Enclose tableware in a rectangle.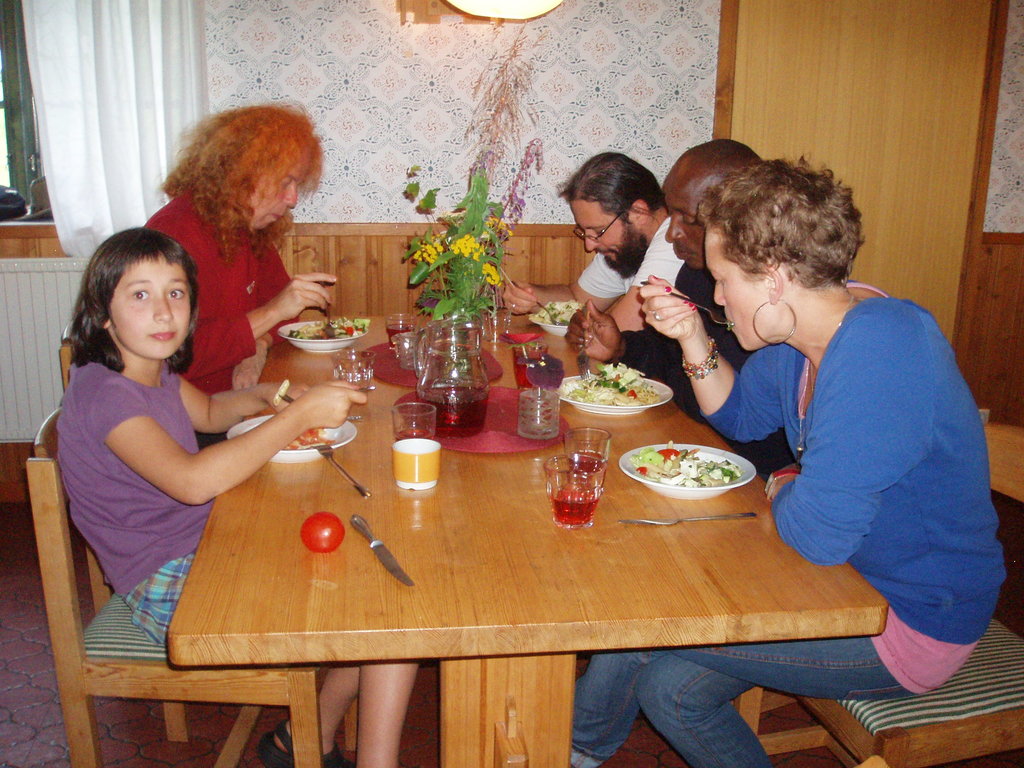
<bbox>640, 276, 733, 328</bbox>.
